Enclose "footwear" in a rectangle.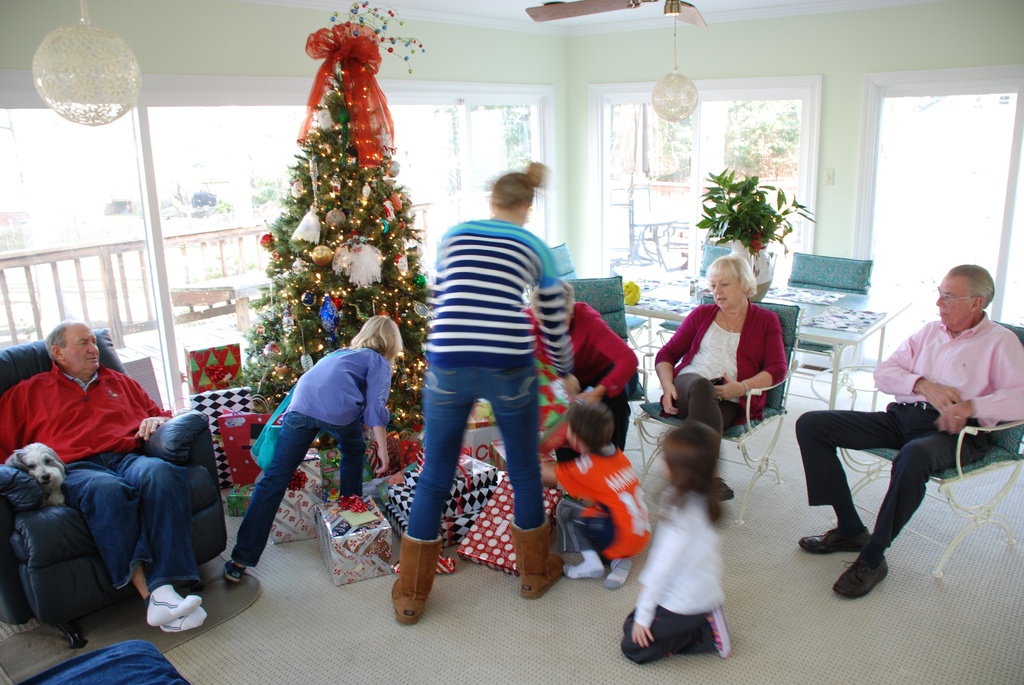
[708,476,736,501].
